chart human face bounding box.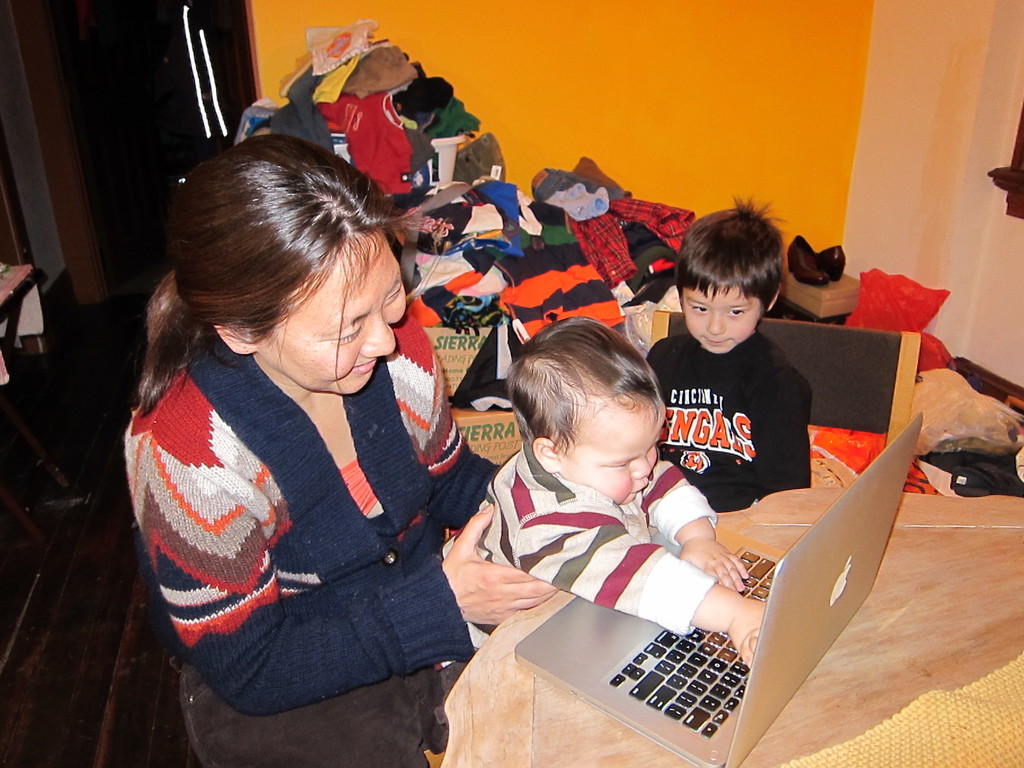
Charted: 242,230,410,394.
